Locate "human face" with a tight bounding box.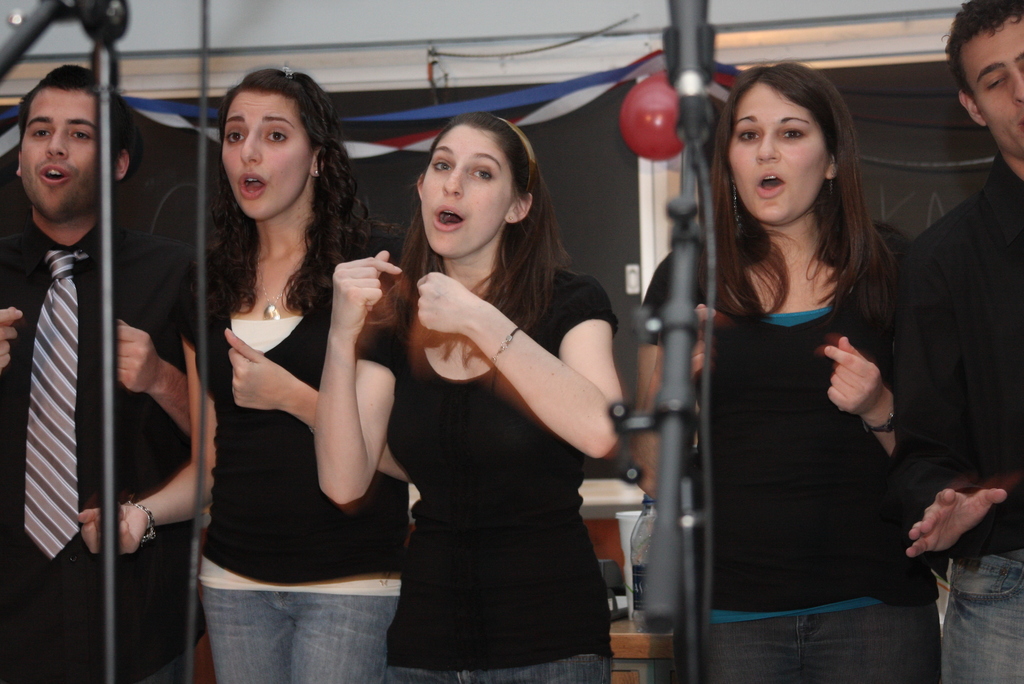
(964, 34, 1023, 152).
